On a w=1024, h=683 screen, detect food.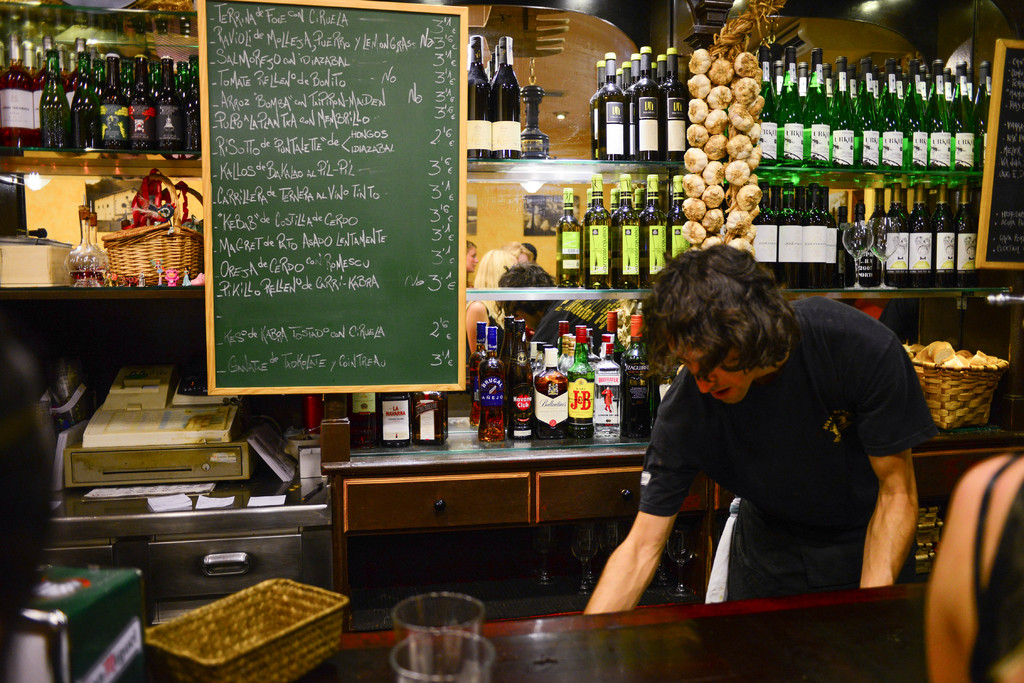
box=[681, 195, 707, 222].
